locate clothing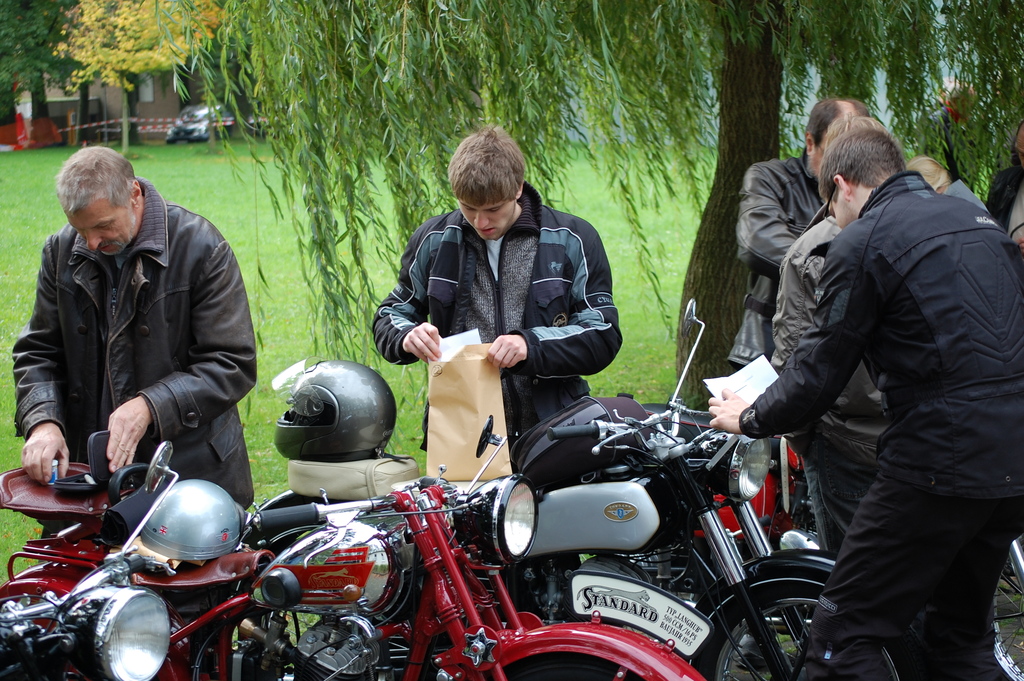
bbox=[738, 167, 1023, 680]
